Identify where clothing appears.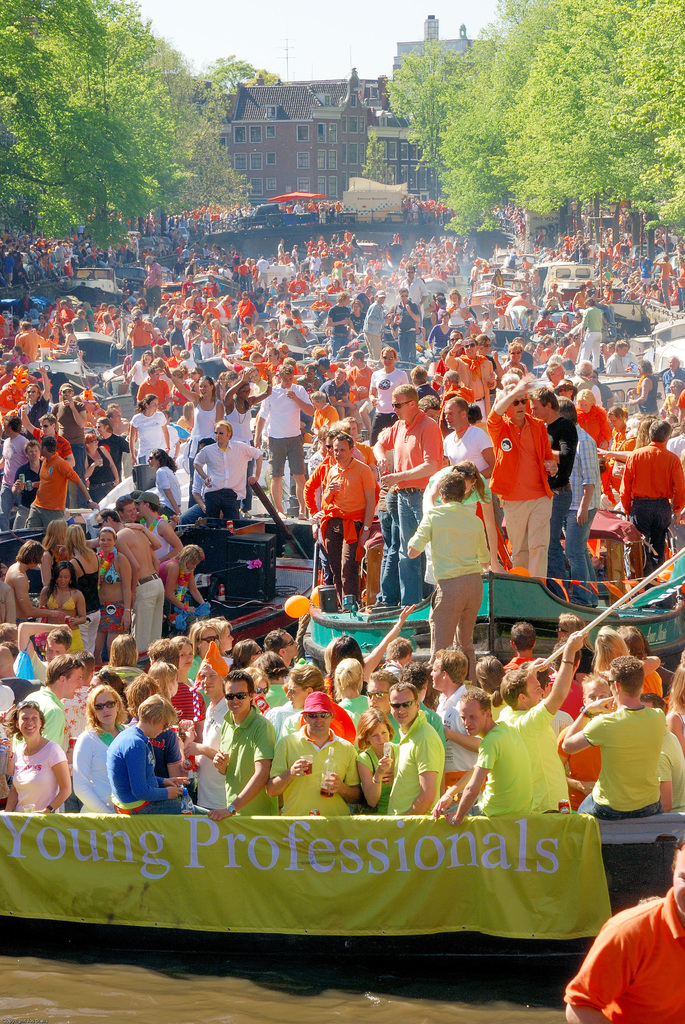
Appears at bbox=[191, 449, 258, 524].
